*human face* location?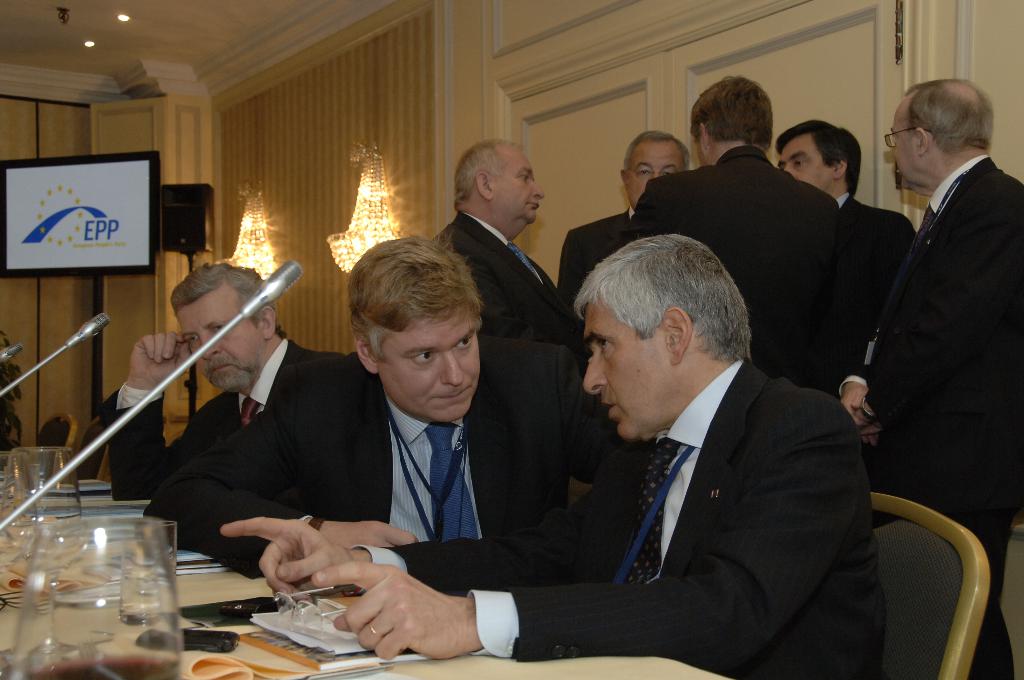
region(488, 148, 544, 215)
